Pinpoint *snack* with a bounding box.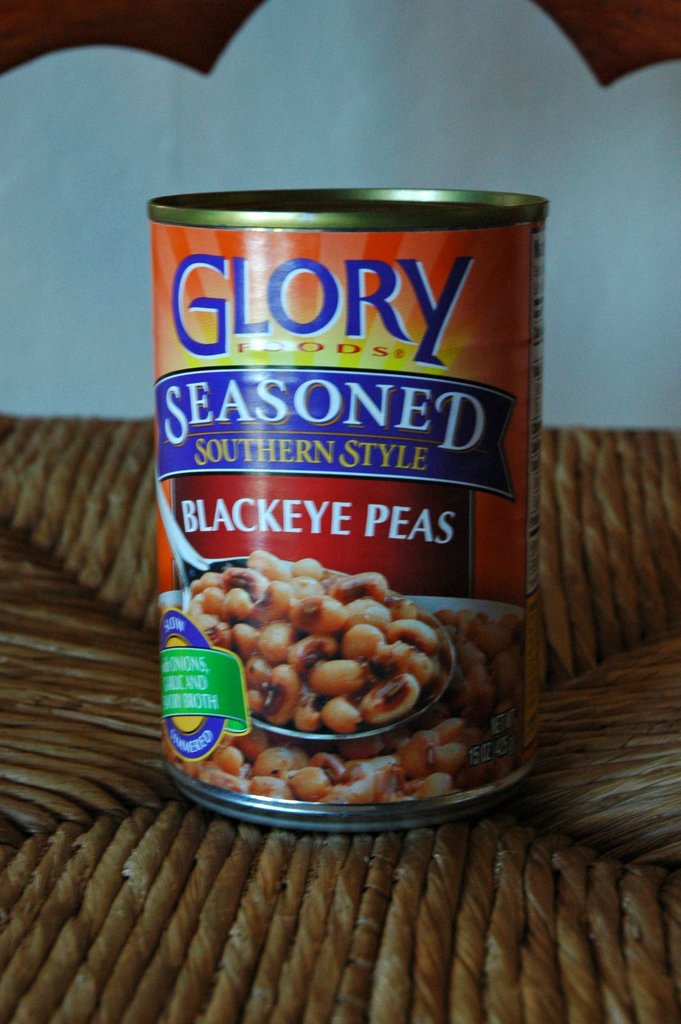
<box>194,554,472,751</box>.
